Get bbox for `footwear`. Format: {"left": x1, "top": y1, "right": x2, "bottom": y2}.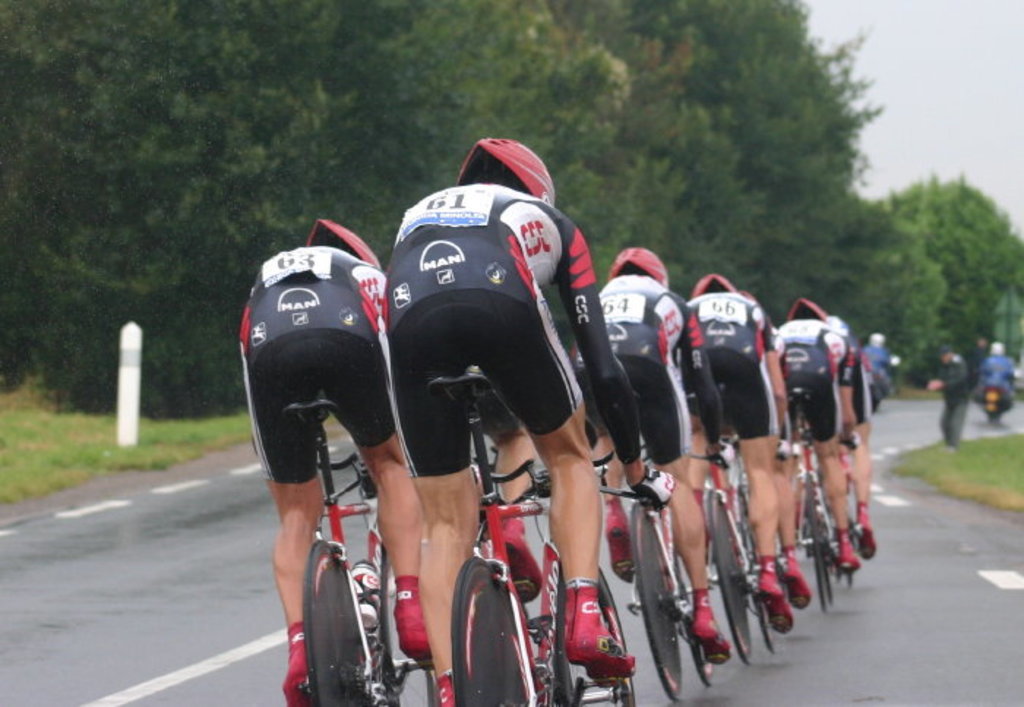
{"left": 560, "top": 578, "right": 638, "bottom": 673}.
